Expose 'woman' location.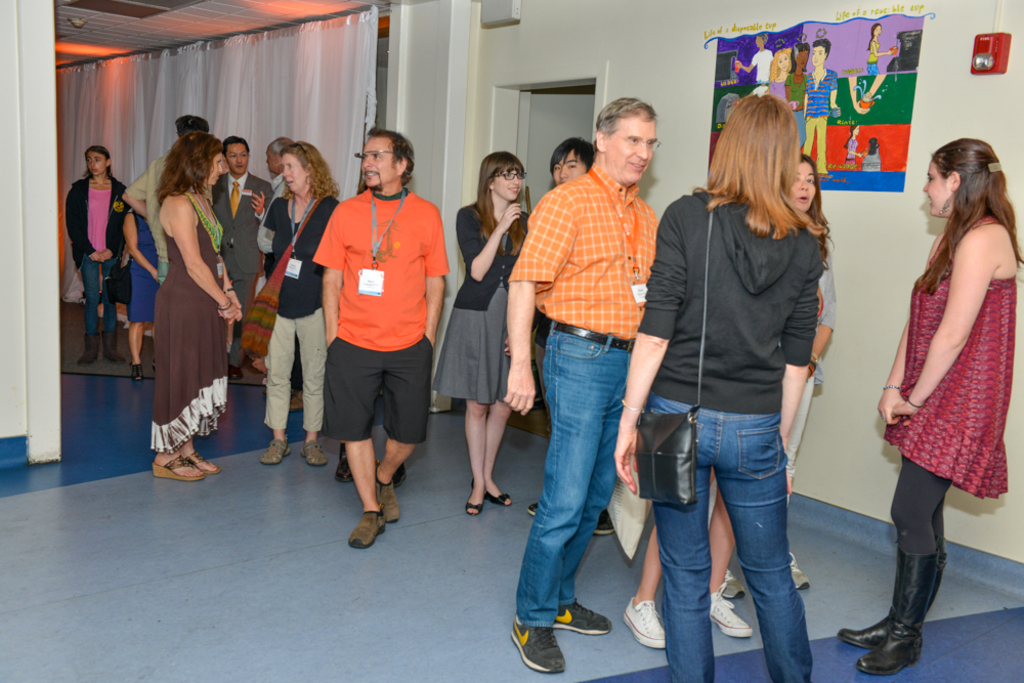
Exposed at box(766, 48, 793, 99).
